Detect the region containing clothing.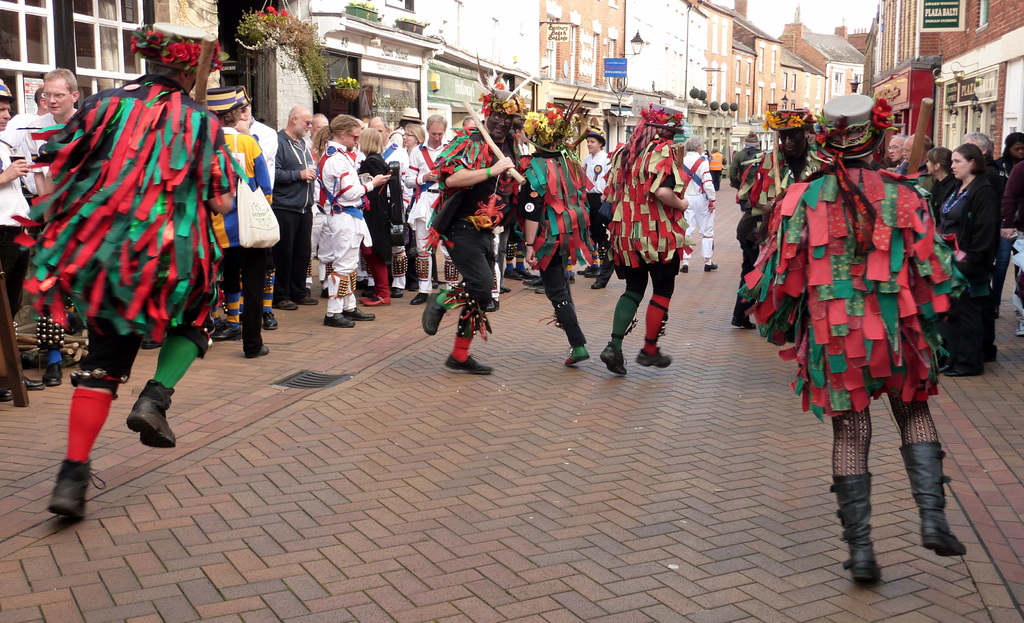
{"left": 1011, "top": 158, "right": 1023, "bottom": 239}.
